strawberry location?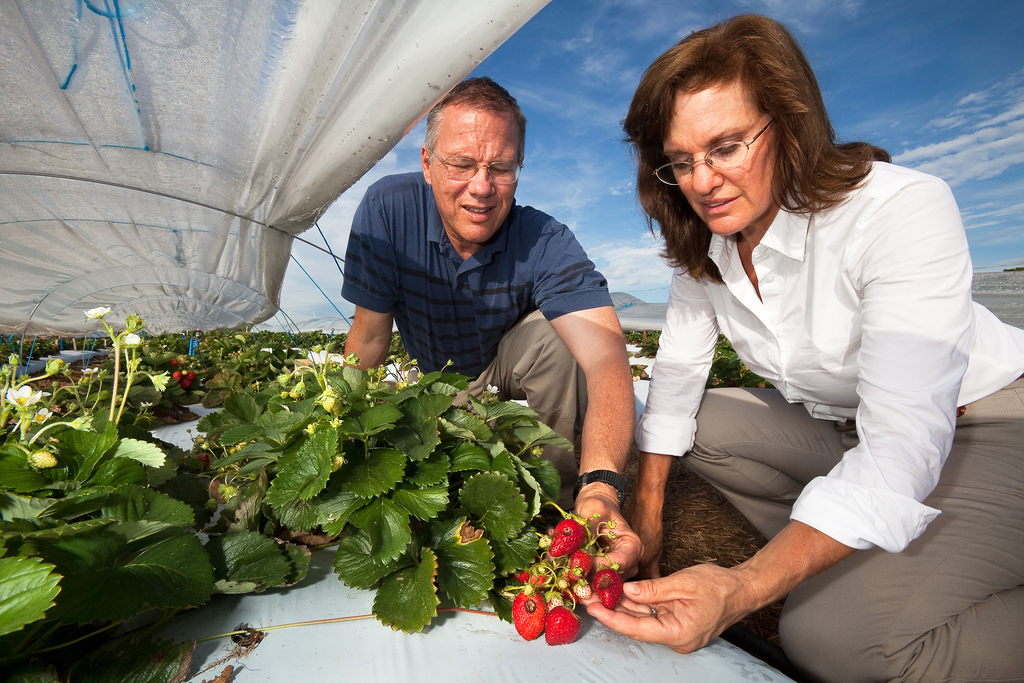
(170, 358, 177, 368)
